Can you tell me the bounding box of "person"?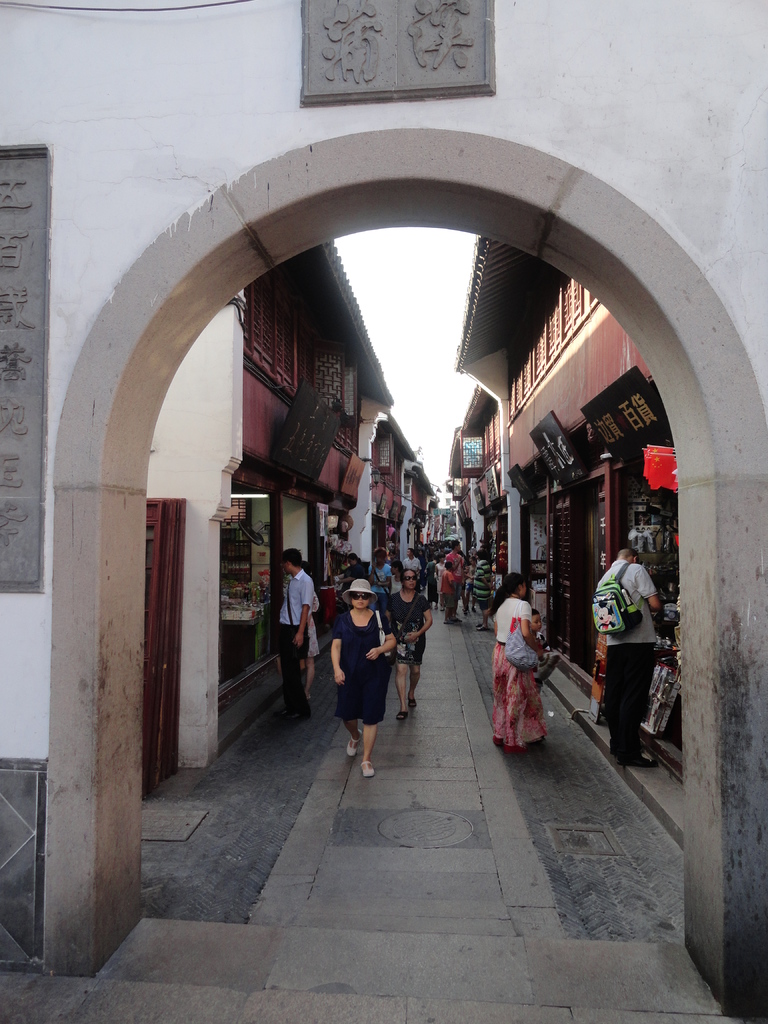
(494, 570, 548, 748).
